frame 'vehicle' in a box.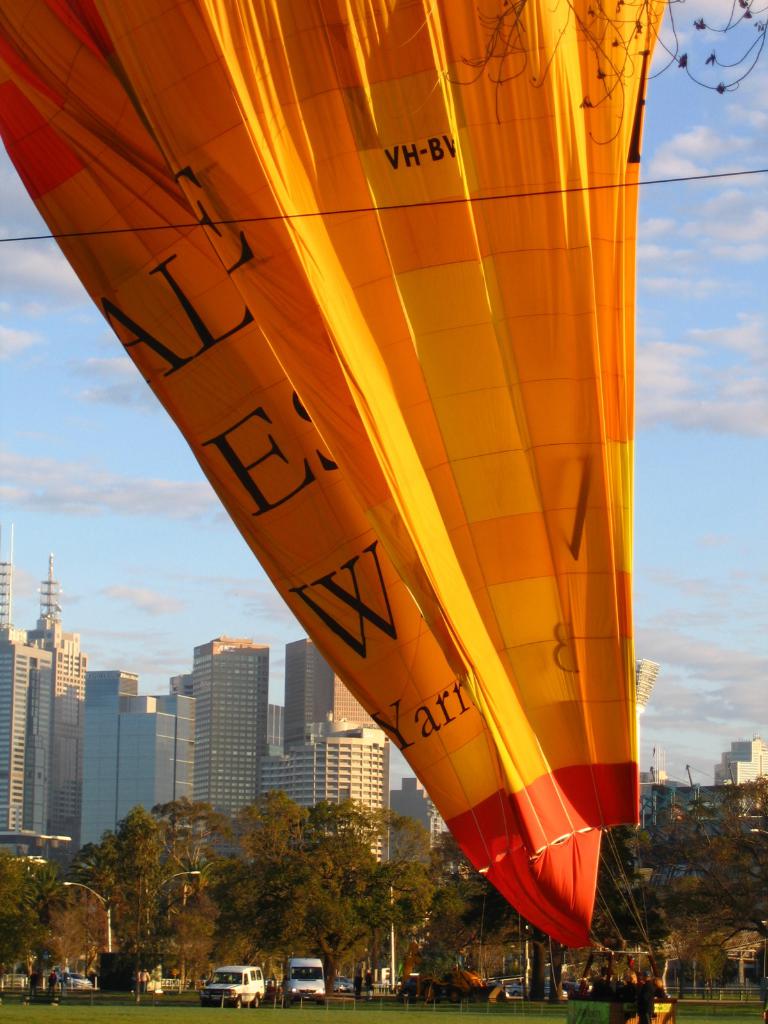
Rect(280, 955, 328, 1004).
